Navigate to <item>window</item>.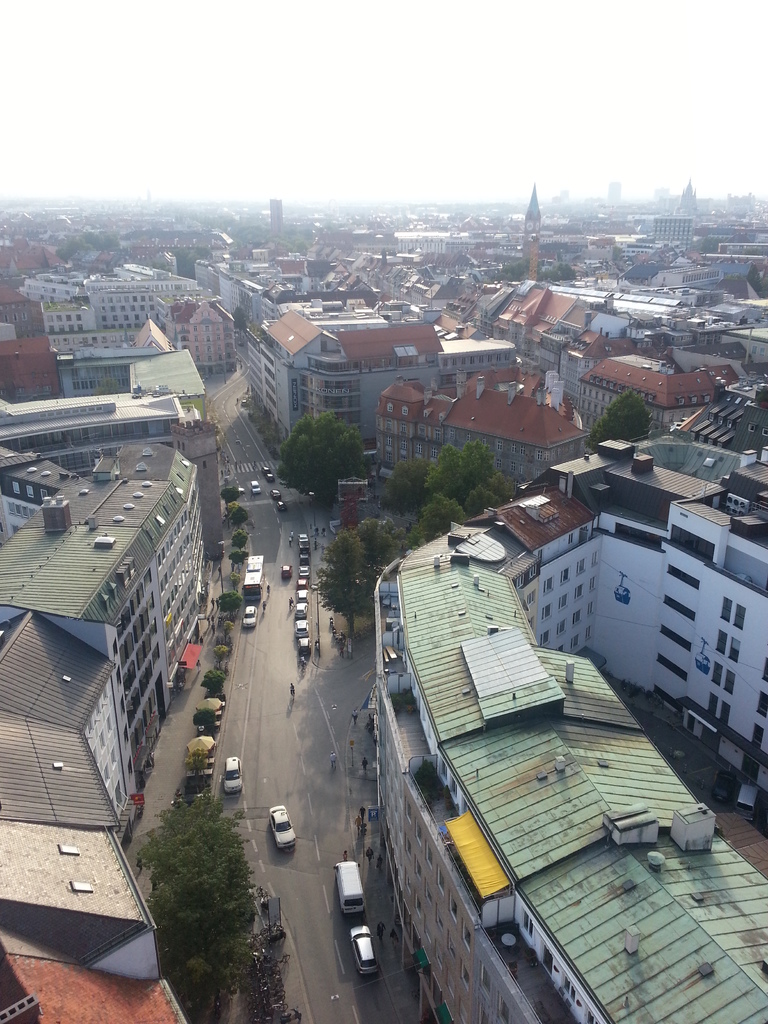
Navigation target: x1=451, y1=780, x2=456, y2=796.
